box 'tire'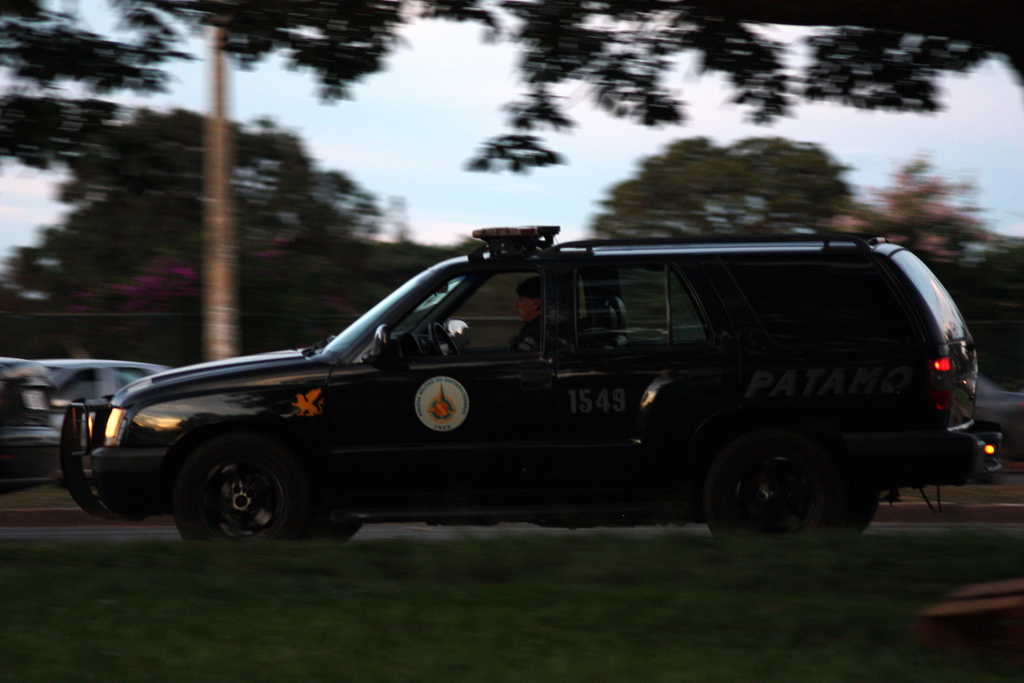
bbox=[695, 436, 838, 542]
